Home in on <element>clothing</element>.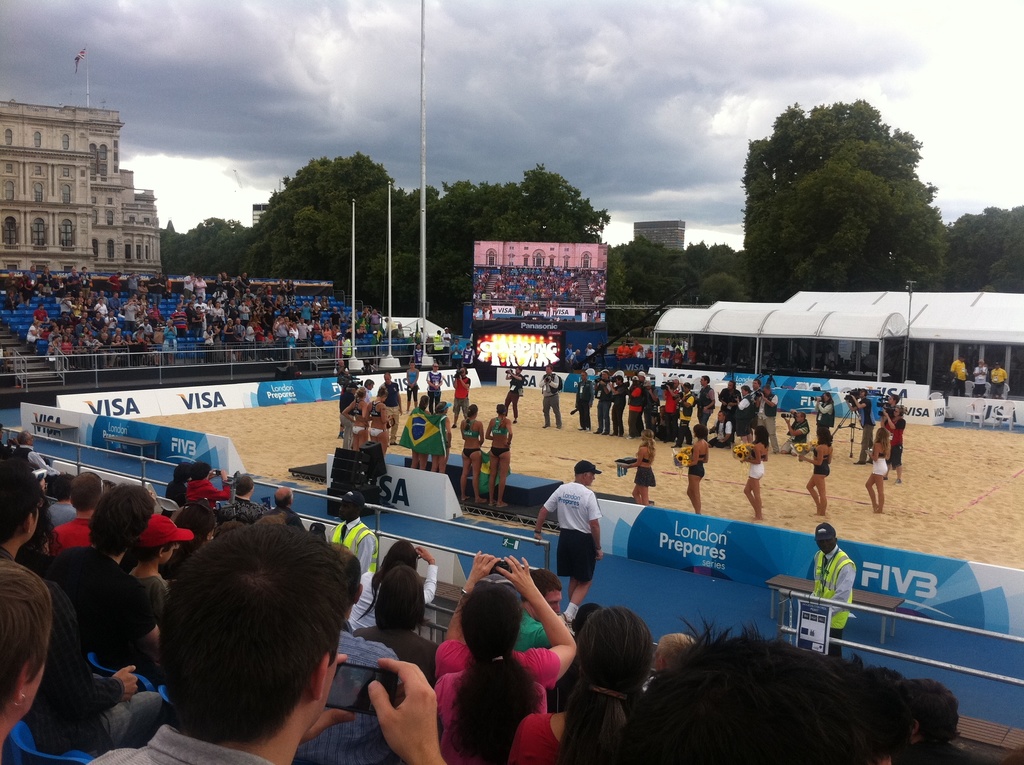
Homed in at 574/382/595/423.
